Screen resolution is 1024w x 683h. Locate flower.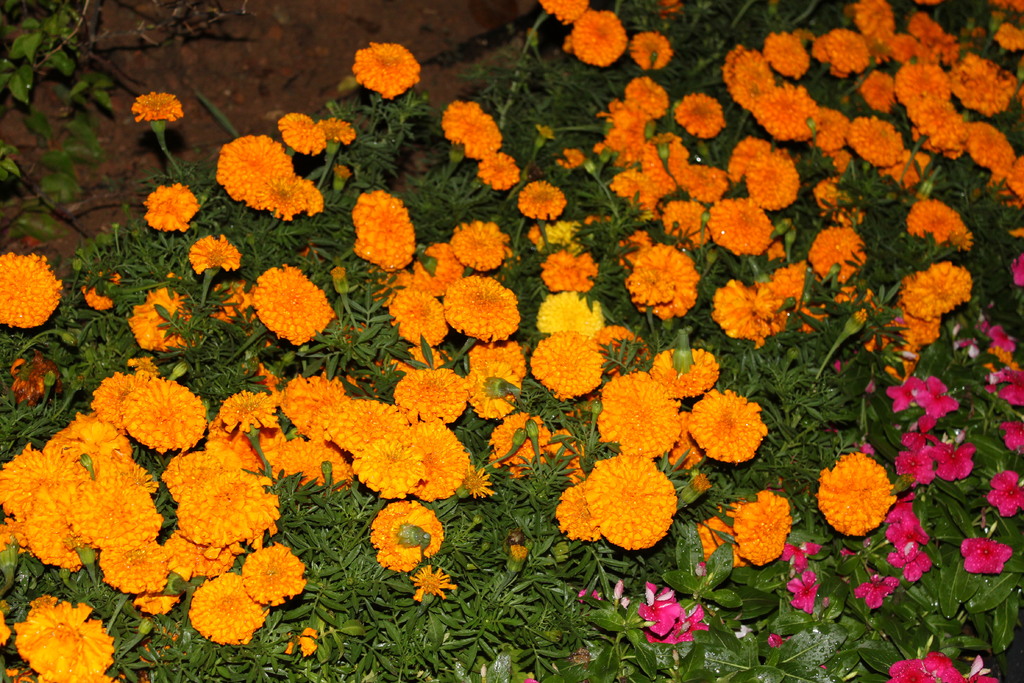
locate(894, 434, 982, 484).
